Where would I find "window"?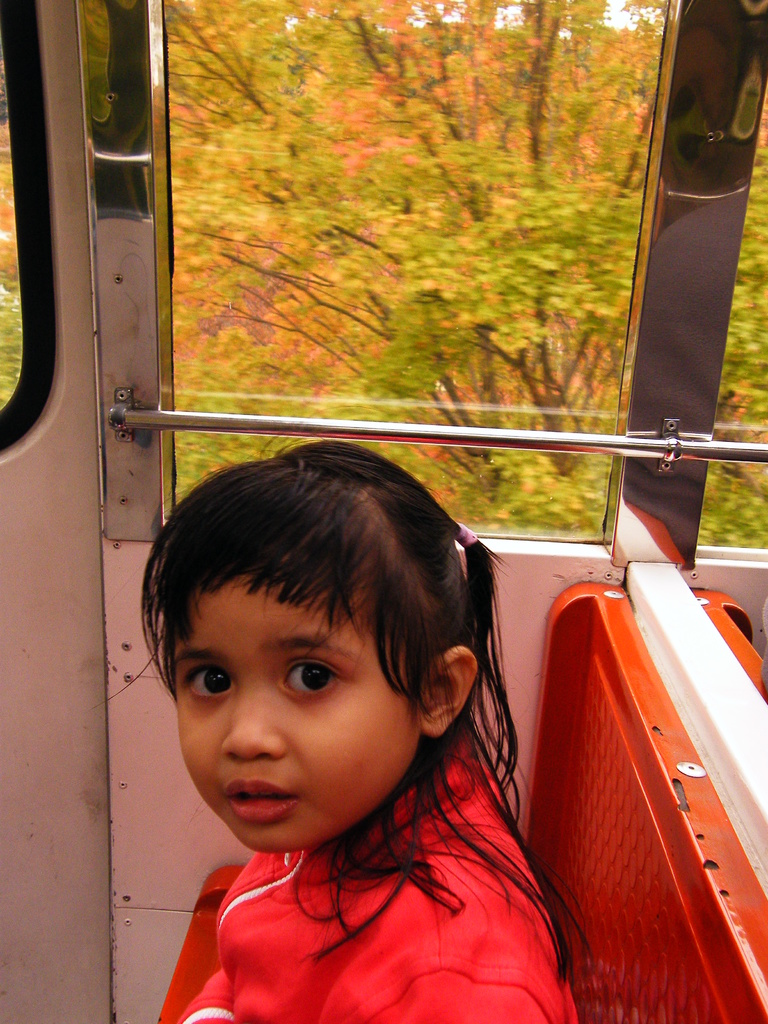
At (0,45,22,435).
